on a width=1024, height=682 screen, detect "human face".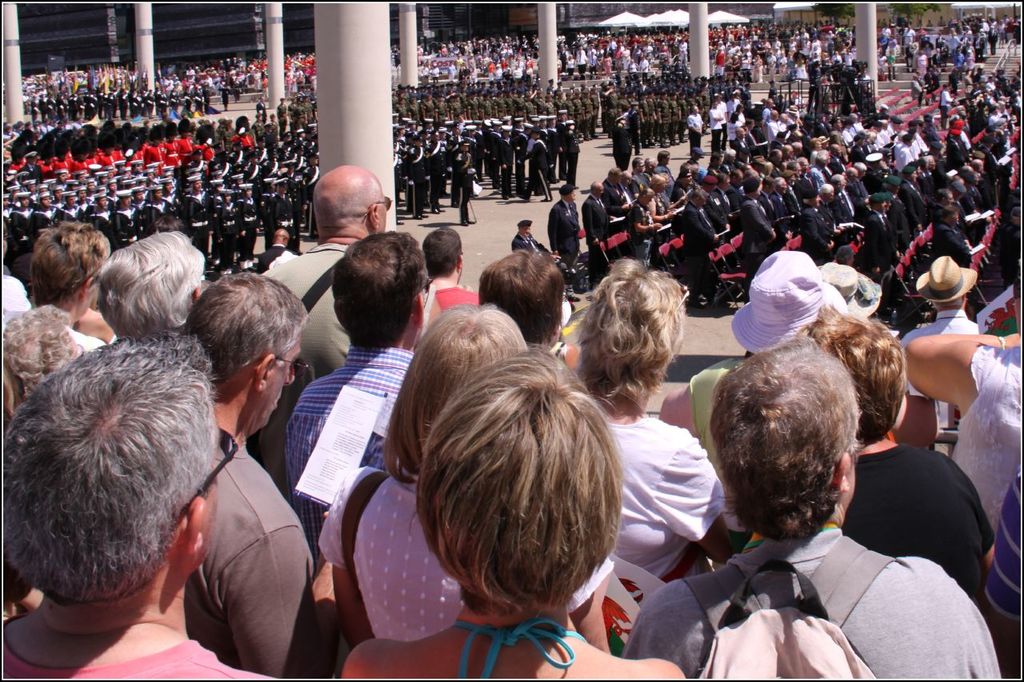
<bbox>589, 180, 605, 193</bbox>.
